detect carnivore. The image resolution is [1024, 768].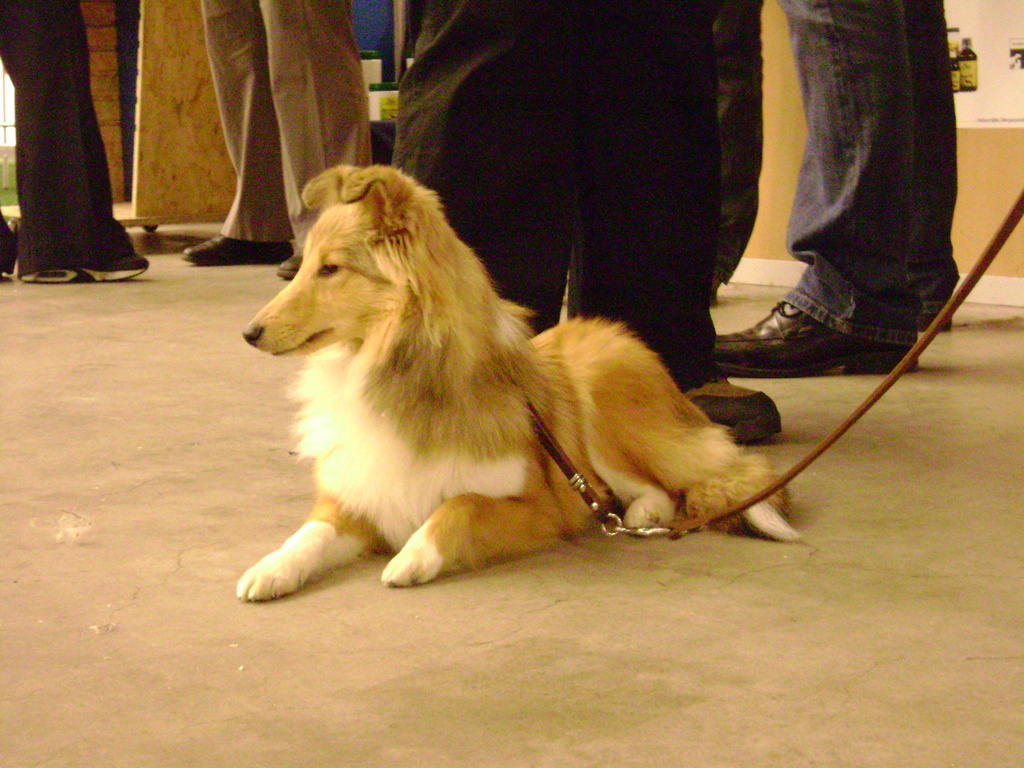
(x1=174, y1=0, x2=375, y2=278).
